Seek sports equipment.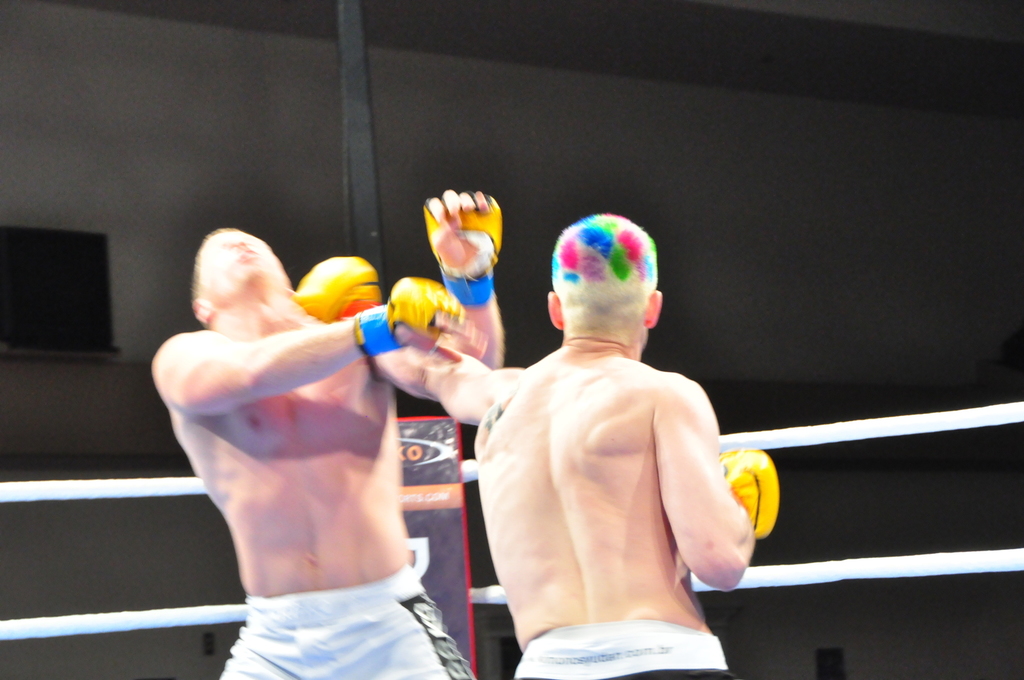
355 274 465 362.
